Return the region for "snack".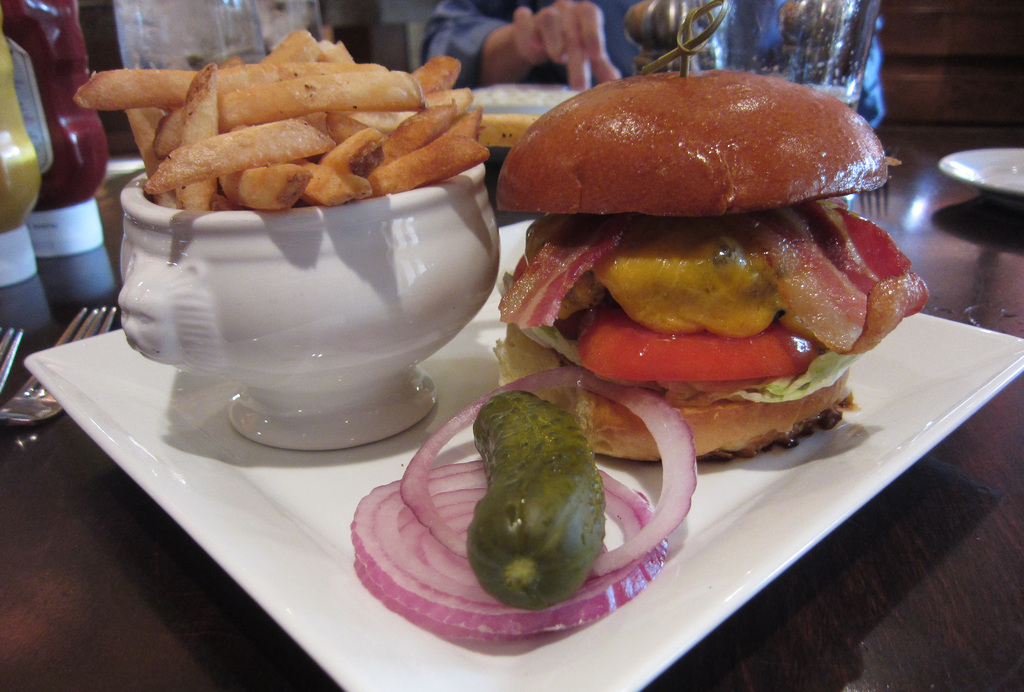
bbox=[144, 64, 487, 217].
